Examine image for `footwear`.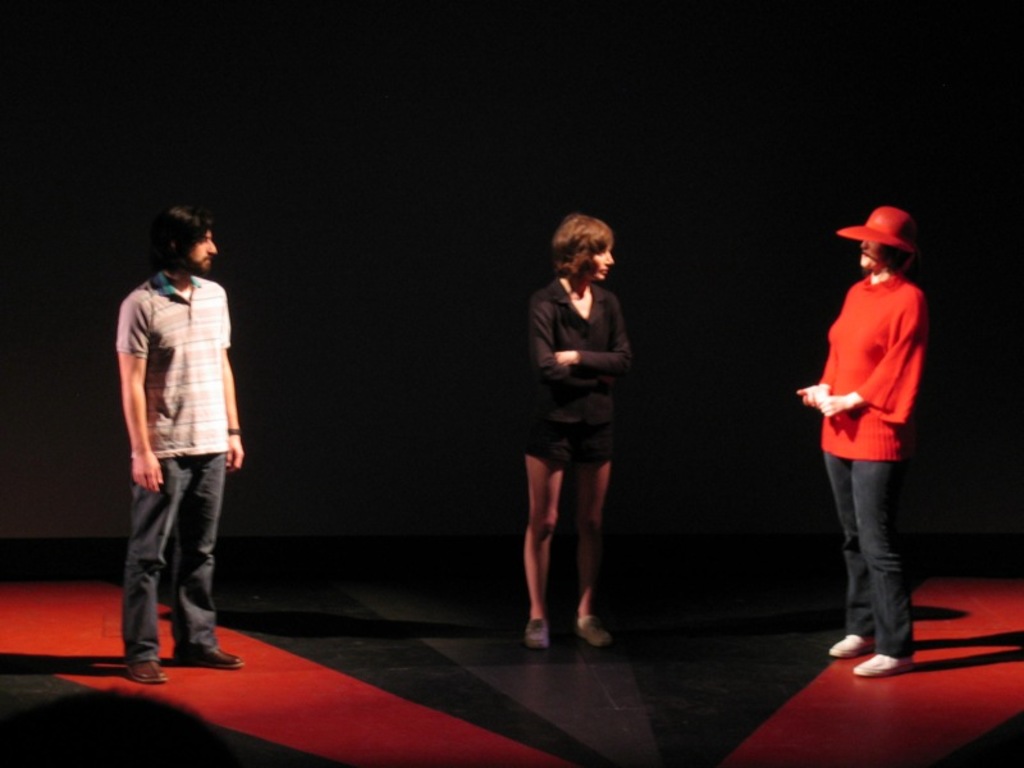
Examination result: box=[572, 618, 607, 646].
